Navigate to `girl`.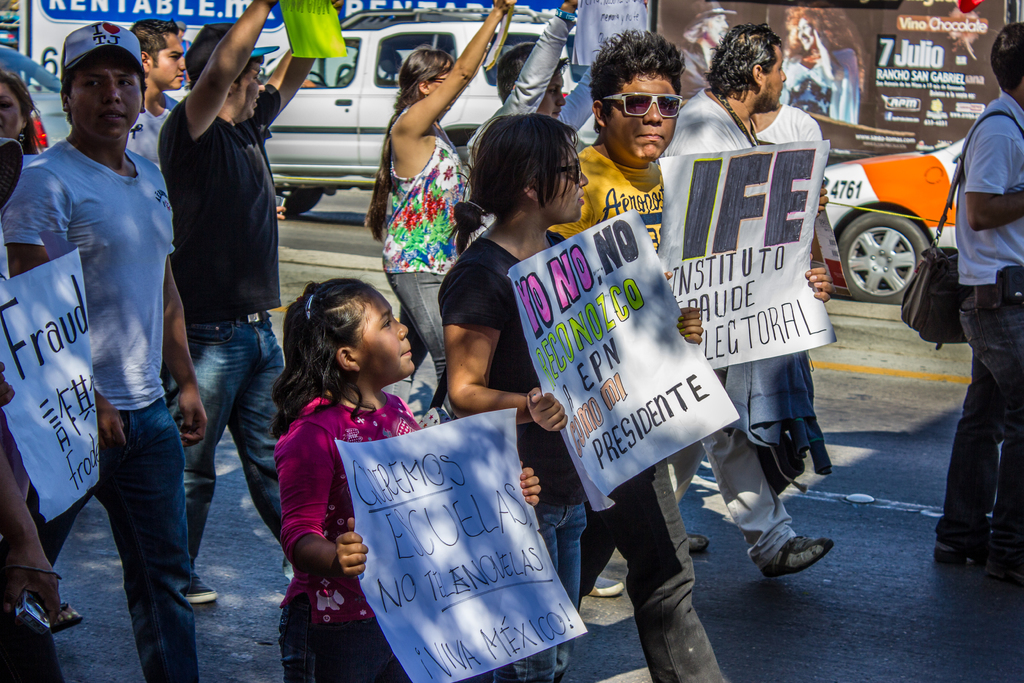
Navigation target: rect(278, 278, 535, 682).
